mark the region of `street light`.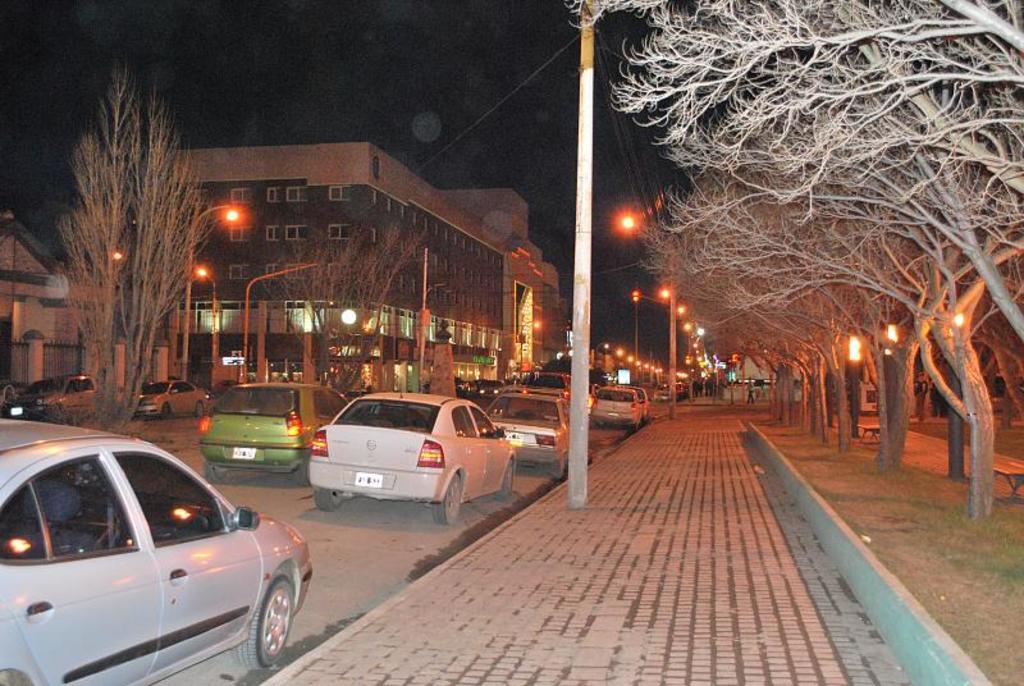
Region: 682 315 695 329.
